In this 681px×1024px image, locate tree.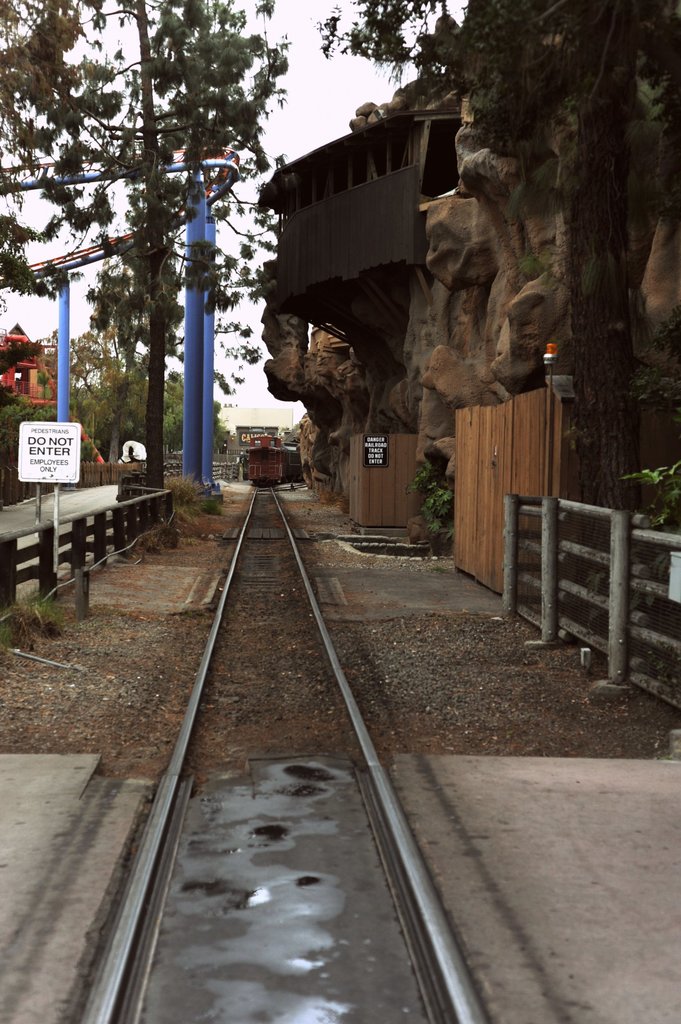
Bounding box: [left=316, top=0, right=680, bottom=621].
